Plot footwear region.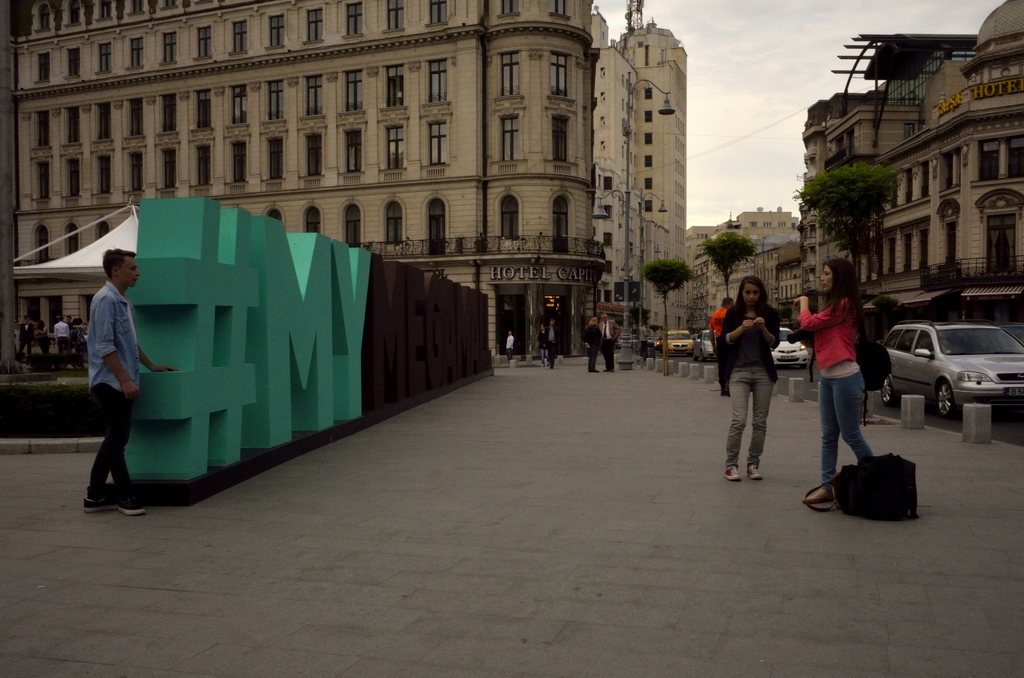
Plotted at region(118, 494, 145, 514).
